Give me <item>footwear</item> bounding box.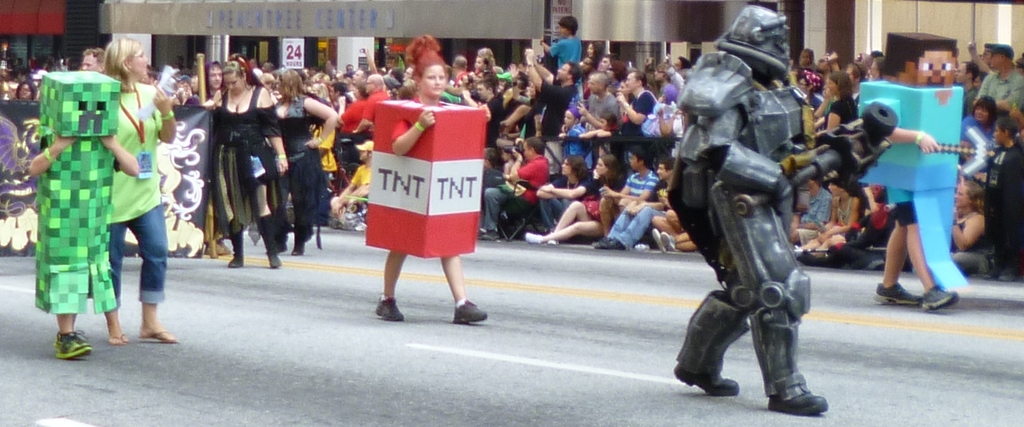
pyautogui.locateOnScreen(662, 229, 678, 252).
